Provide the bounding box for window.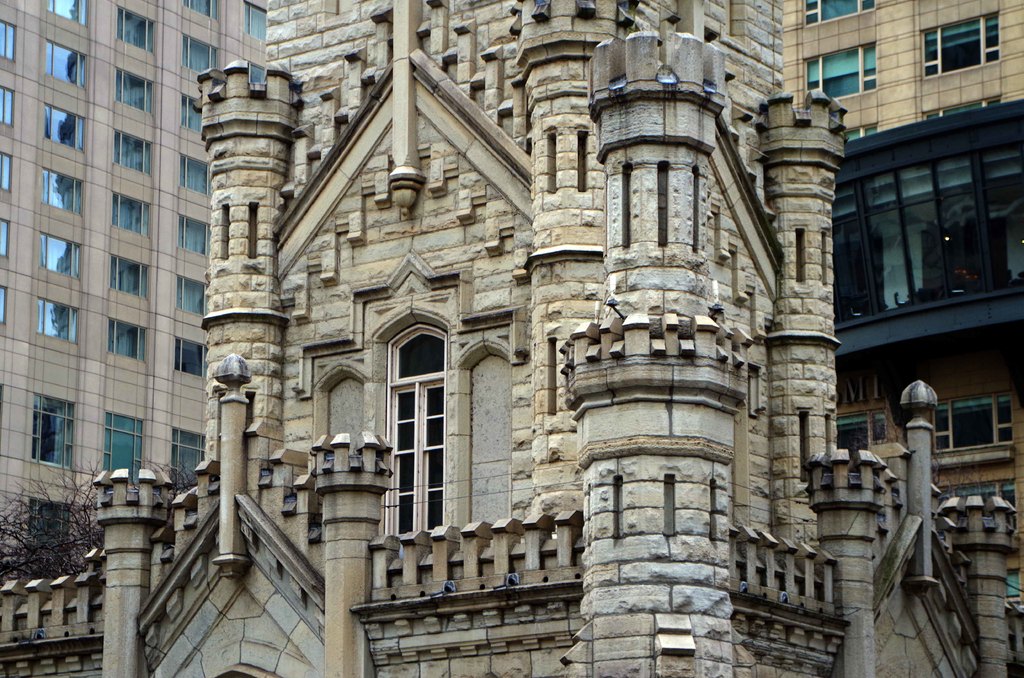
Rect(177, 337, 211, 380).
